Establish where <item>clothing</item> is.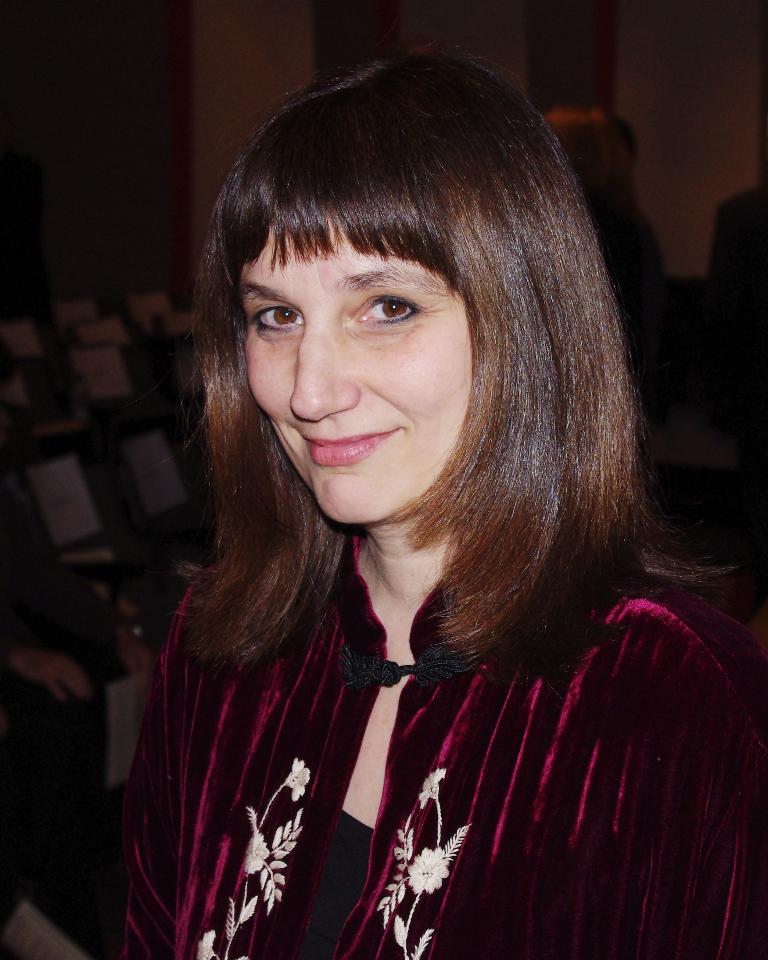
Established at {"left": 115, "top": 530, "right": 767, "bottom": 959}.
